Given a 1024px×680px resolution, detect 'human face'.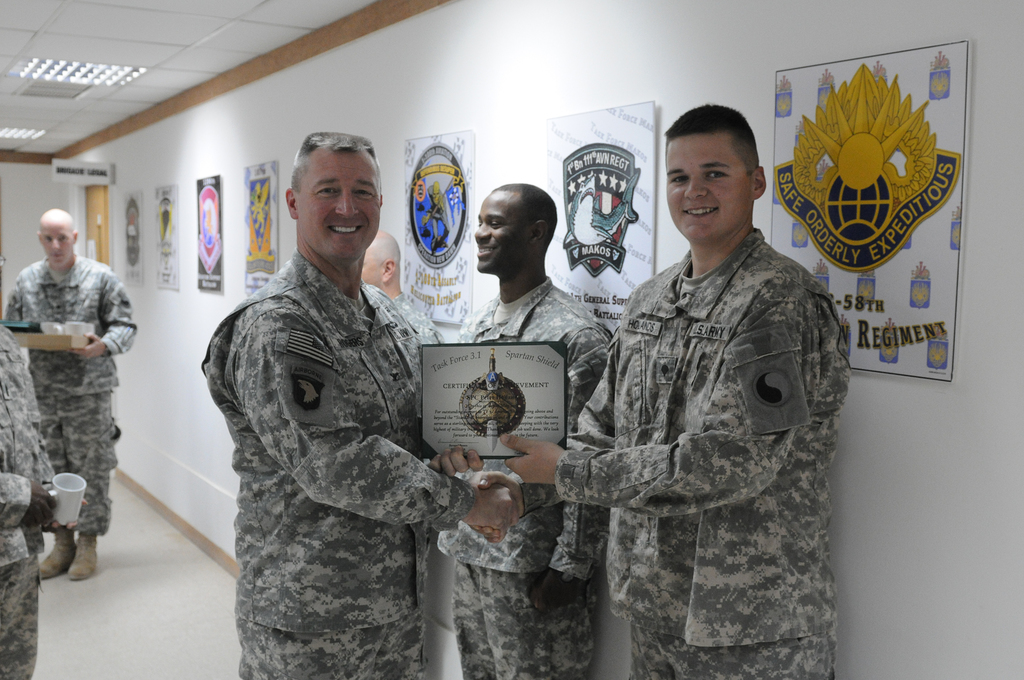
box=[42, 221, 73, 266].
